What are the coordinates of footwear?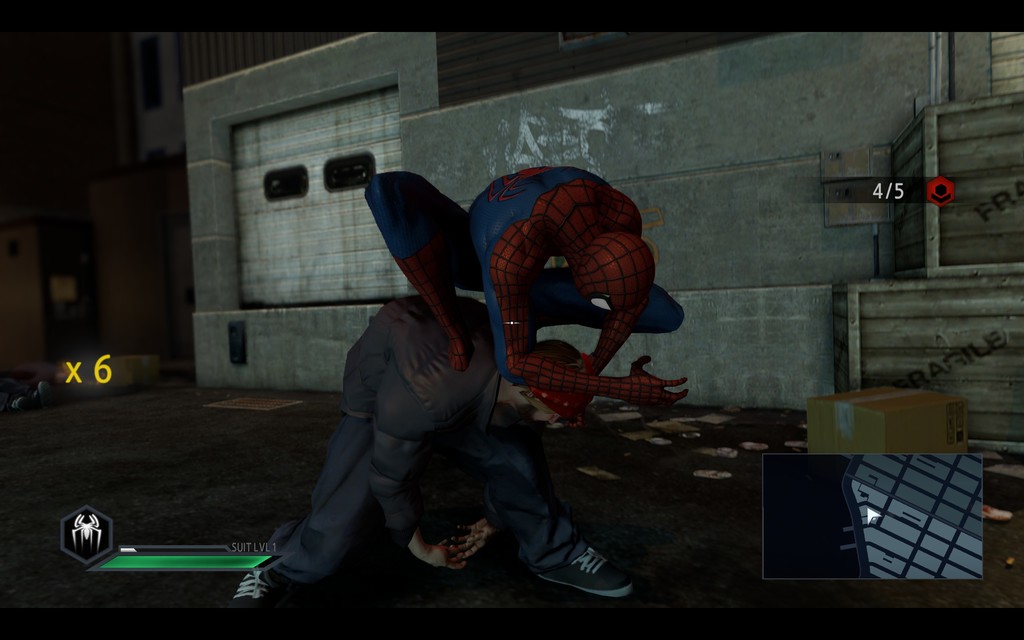
[x1=534, y1=545, x2=643, y2=593].
